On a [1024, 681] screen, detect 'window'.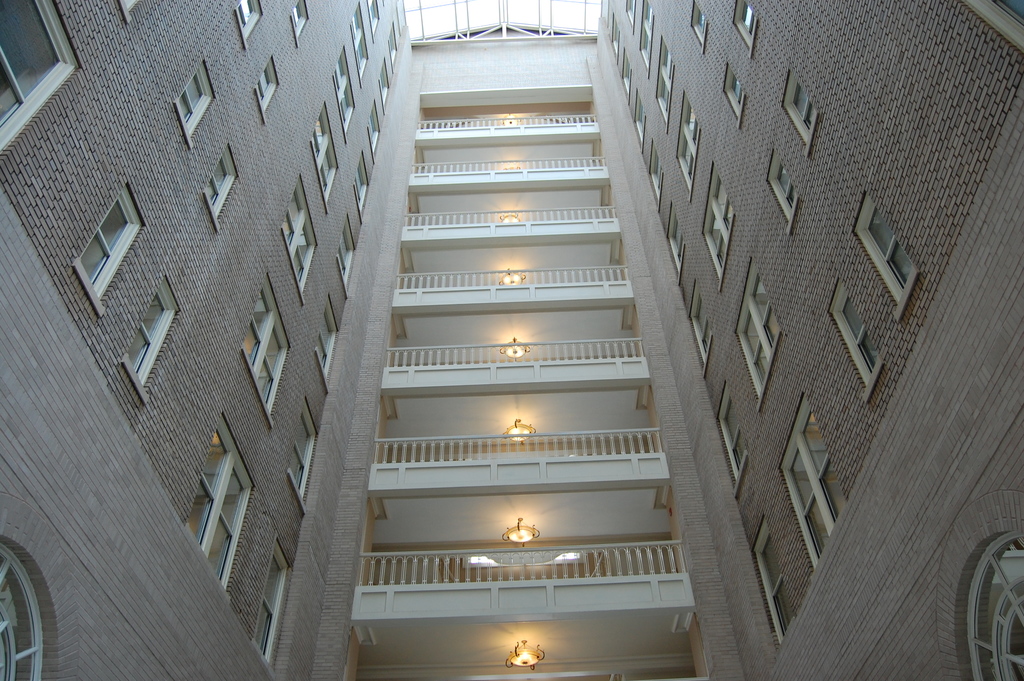
<bbox>736, 255, 783, 401</bbox>.
